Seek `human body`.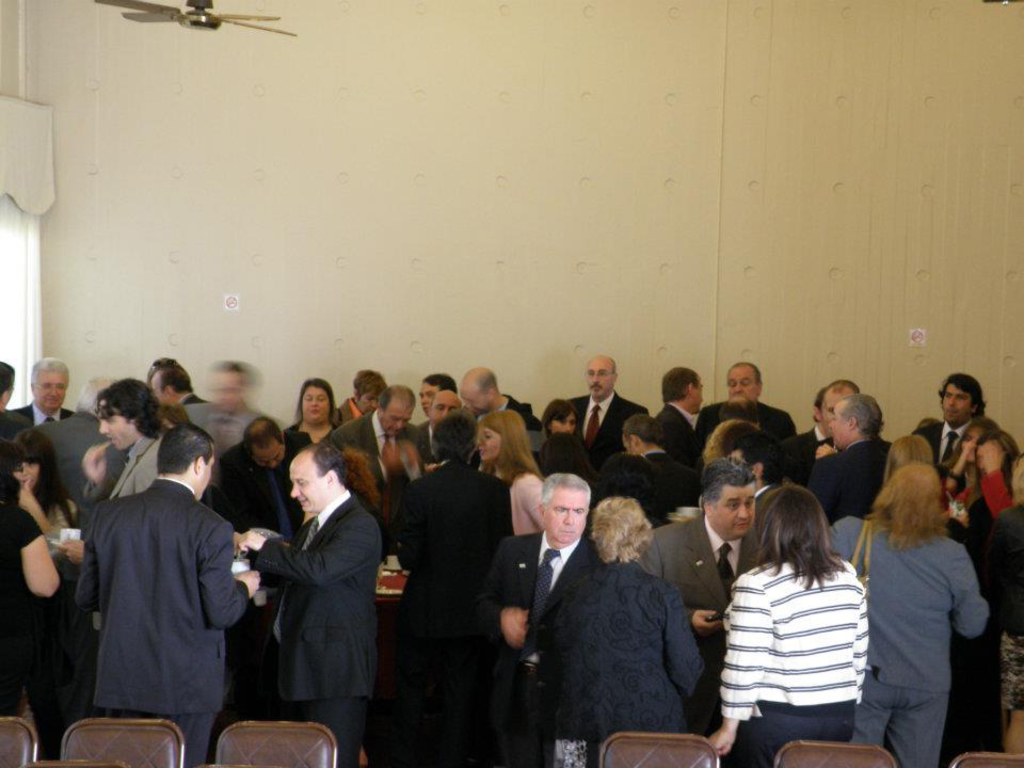
{"left": 39, "top": 406, "right": 247, "bottom": 764}.
